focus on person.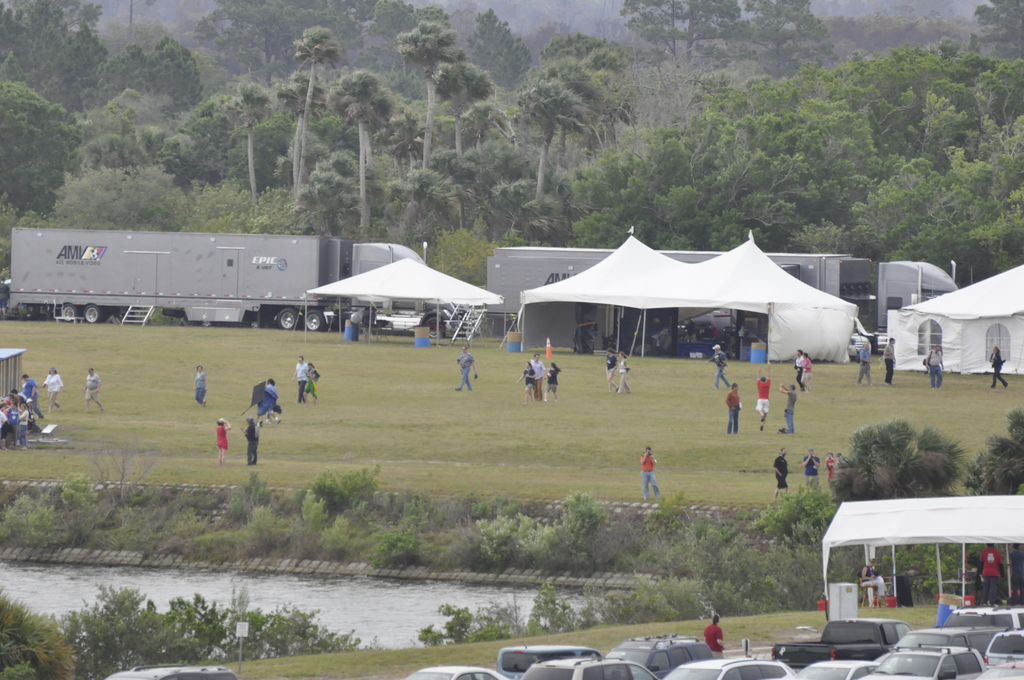
Focused at x1=880, y1=340, x2=894, y2=381.
